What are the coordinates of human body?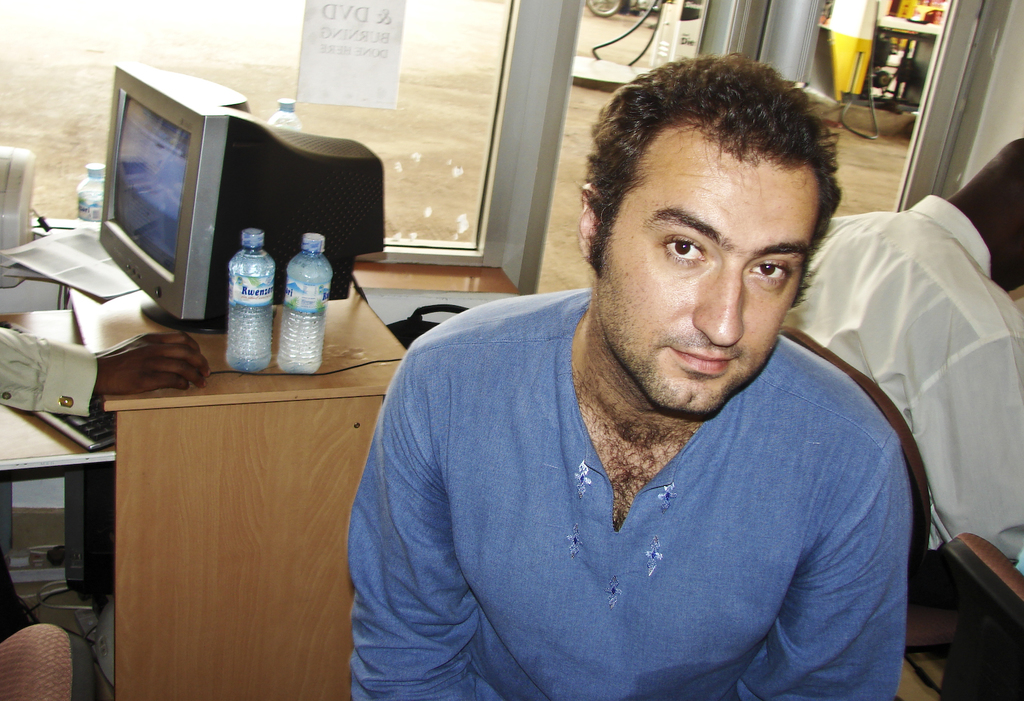
l=337, t=55, r=899, b=700.
